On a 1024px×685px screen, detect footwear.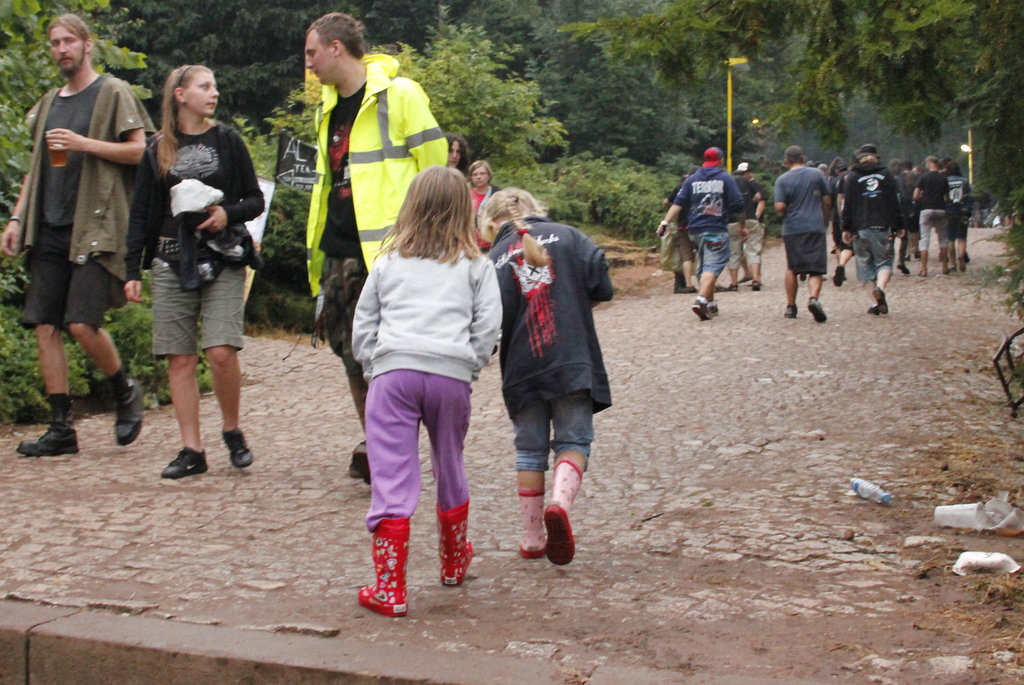
(781,304,794,319).
